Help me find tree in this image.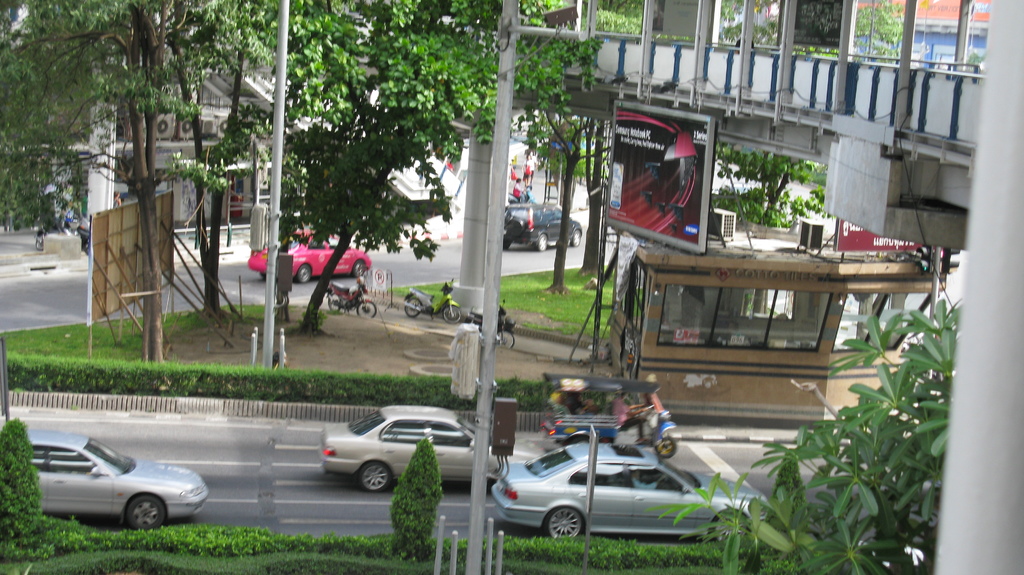
Found it: x1=0, y1=416, x2=38, y2=535.
